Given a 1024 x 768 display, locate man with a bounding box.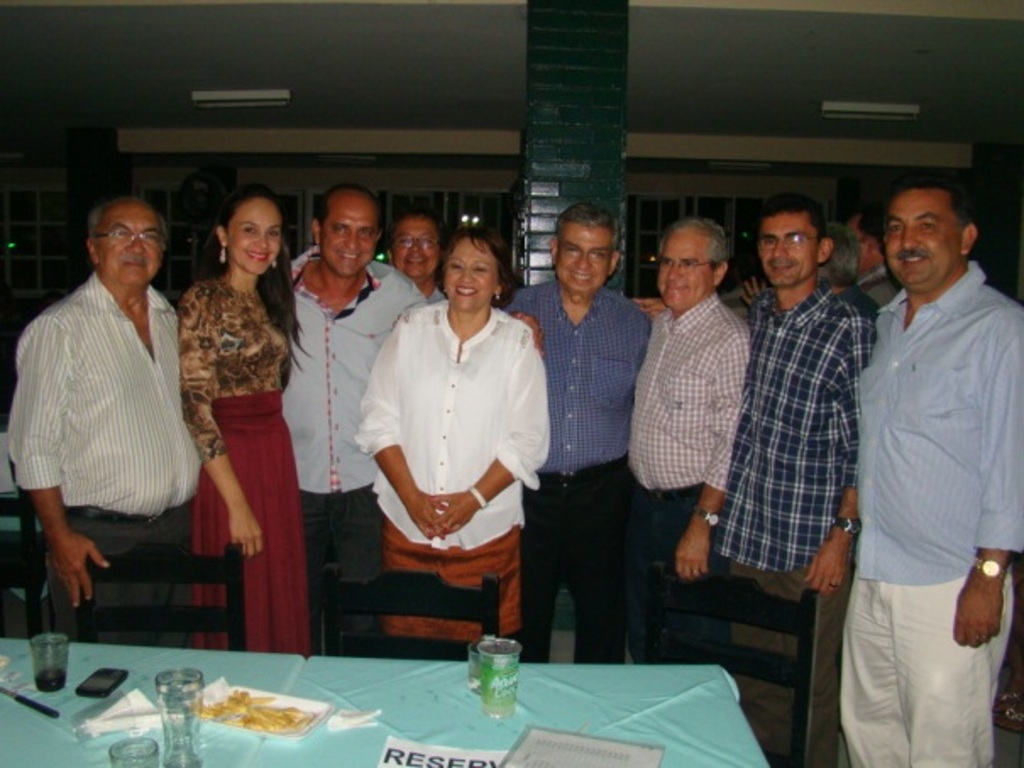
Located: [x1=713, y1=191, x2=880, y2=766].
